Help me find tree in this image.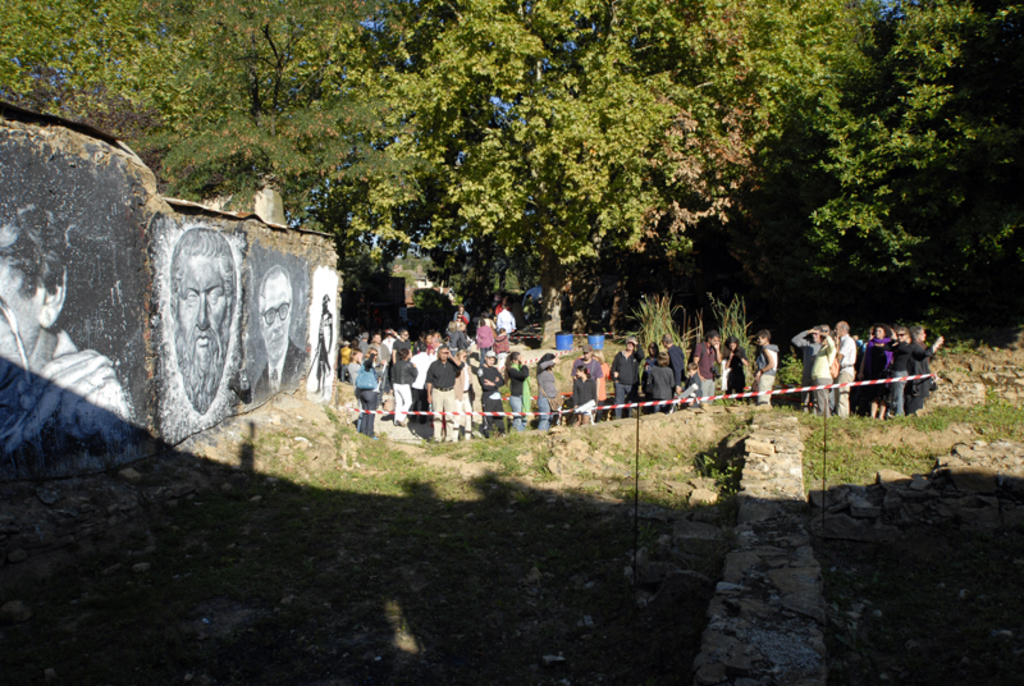
Found it: 0 0 215 152.
